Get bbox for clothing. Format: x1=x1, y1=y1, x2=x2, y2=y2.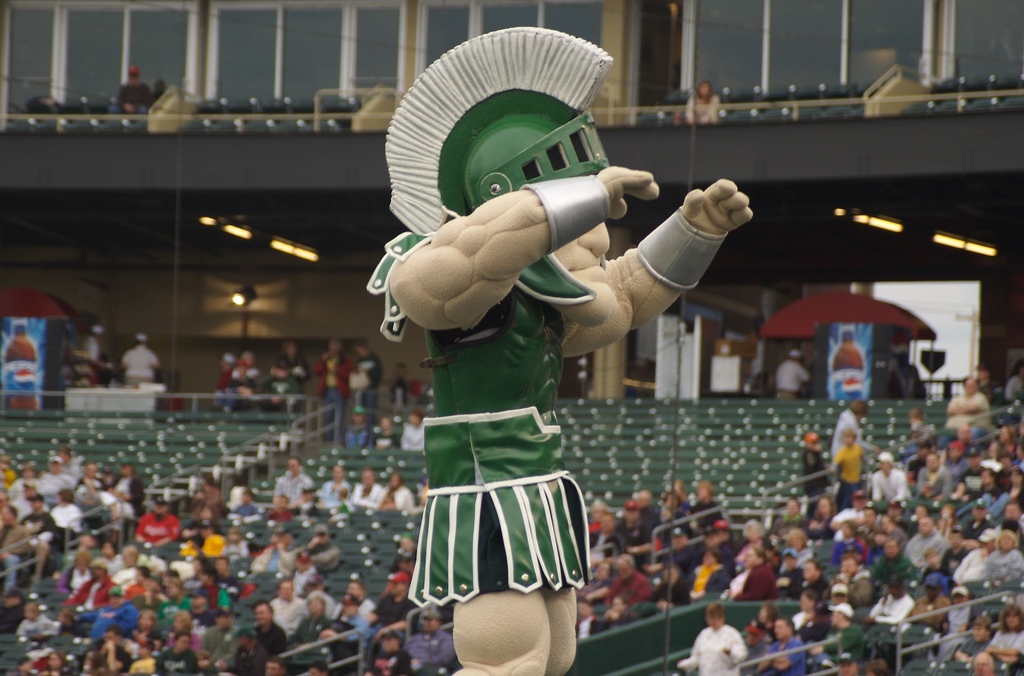
x1=398, y1=422, x2=423, y2=449.
